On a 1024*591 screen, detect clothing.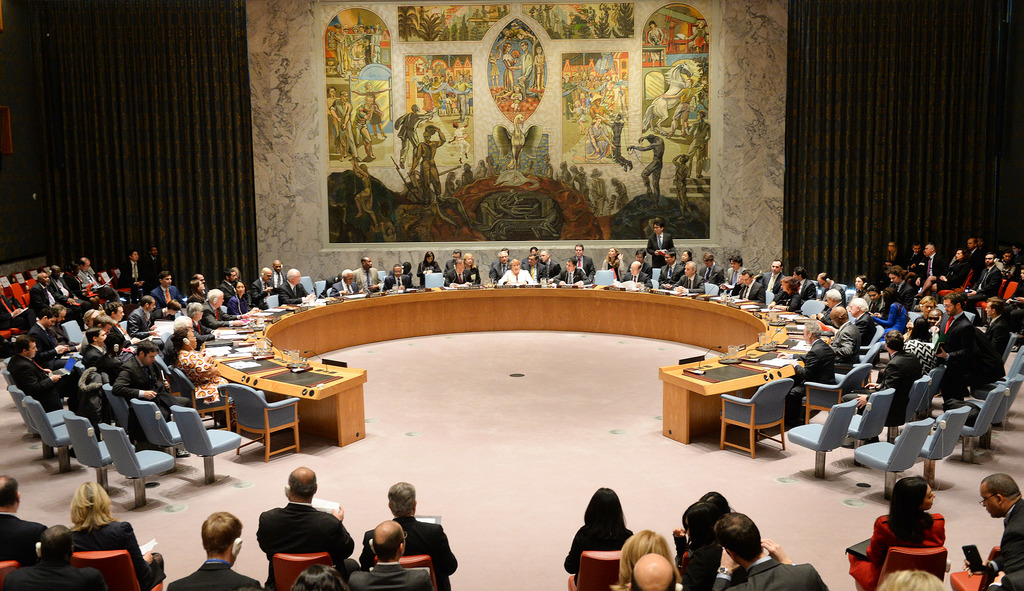
985, 315, 1010, 380.
